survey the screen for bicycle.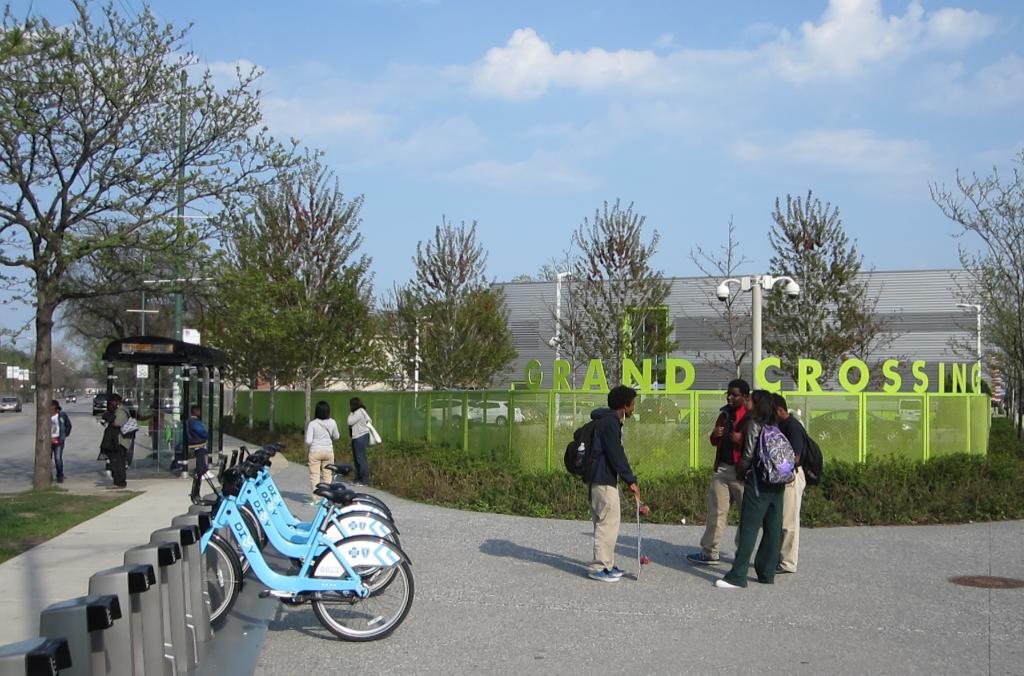
Survey found: region(202, 444, 399, 582).
